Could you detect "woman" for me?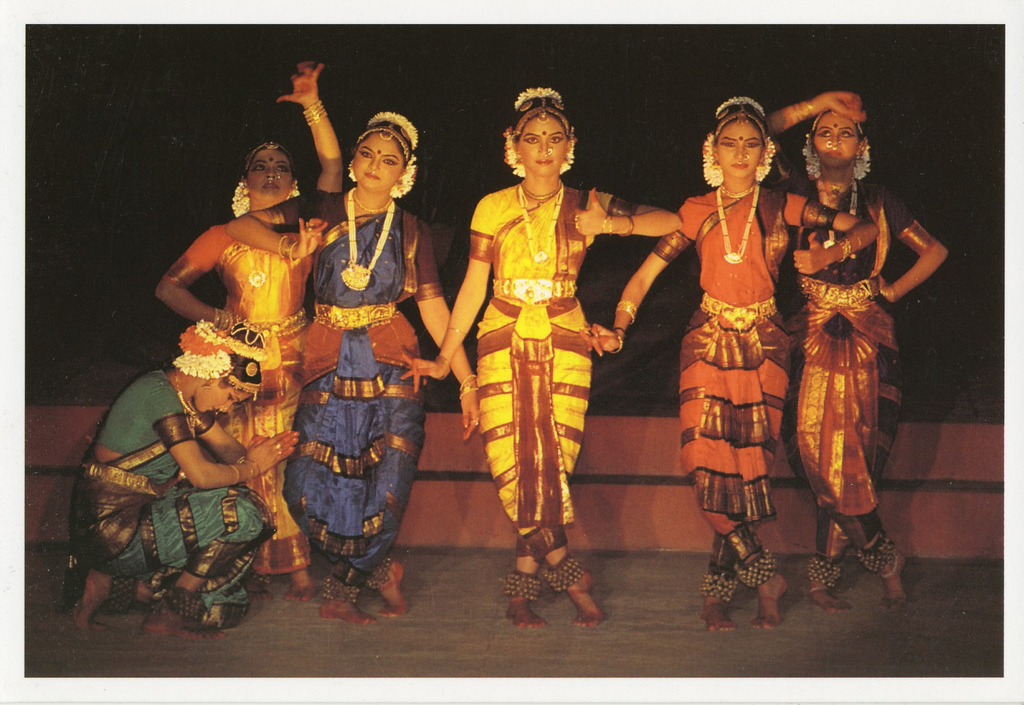
Detection result: left=152, top=54, right=360, bottom=601.
